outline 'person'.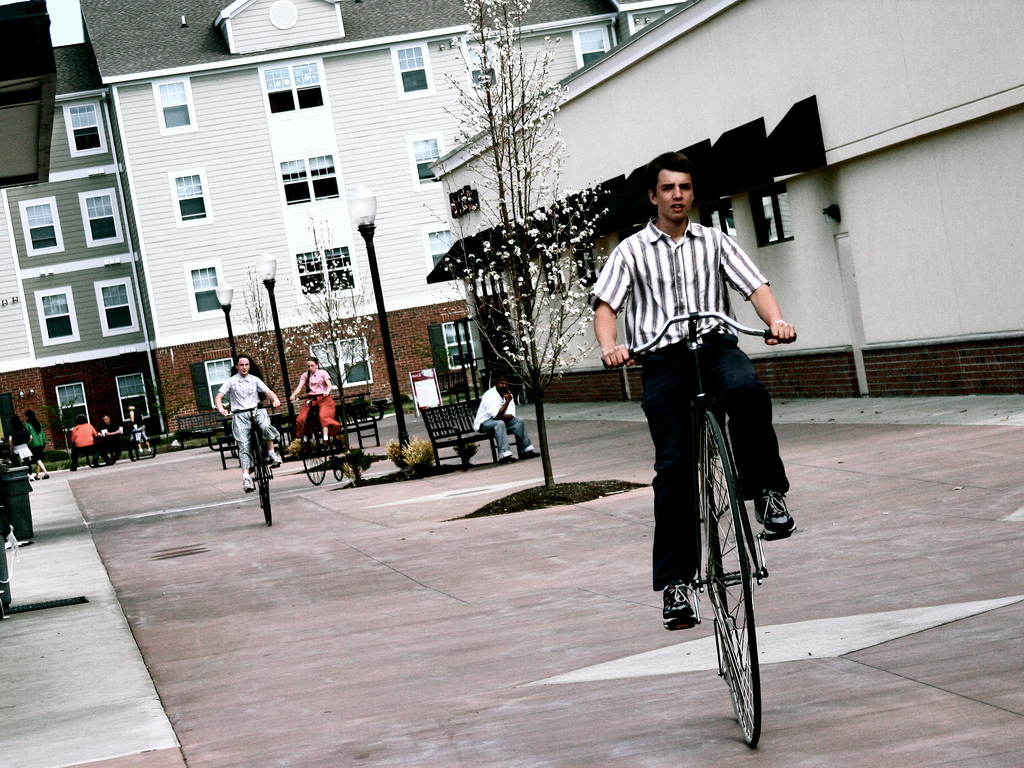
Outline: rect(95, 409, 126, 458).
